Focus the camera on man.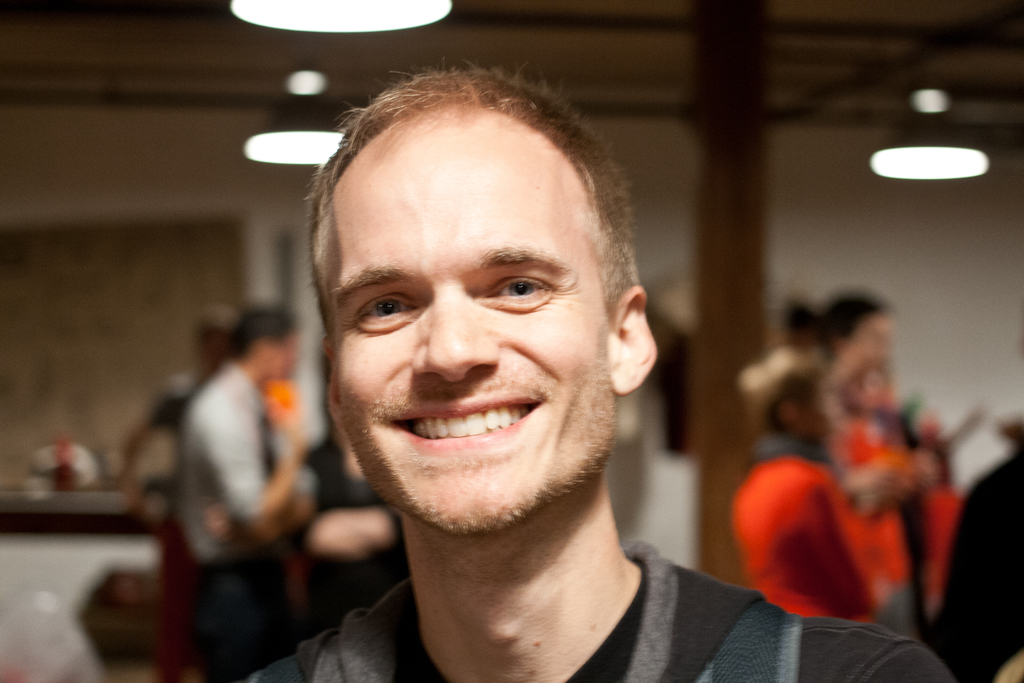
Focus region: <box>182,295,398,618</box>.
